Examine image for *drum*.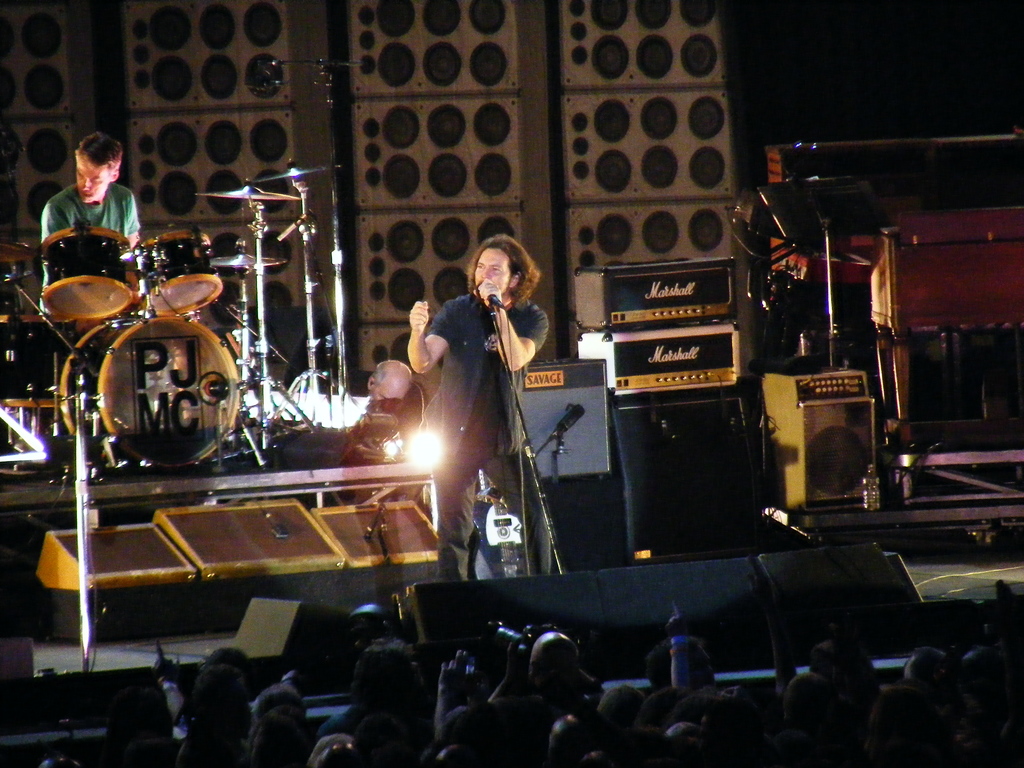
Examination result: rect(127, 225, 223, 308).
